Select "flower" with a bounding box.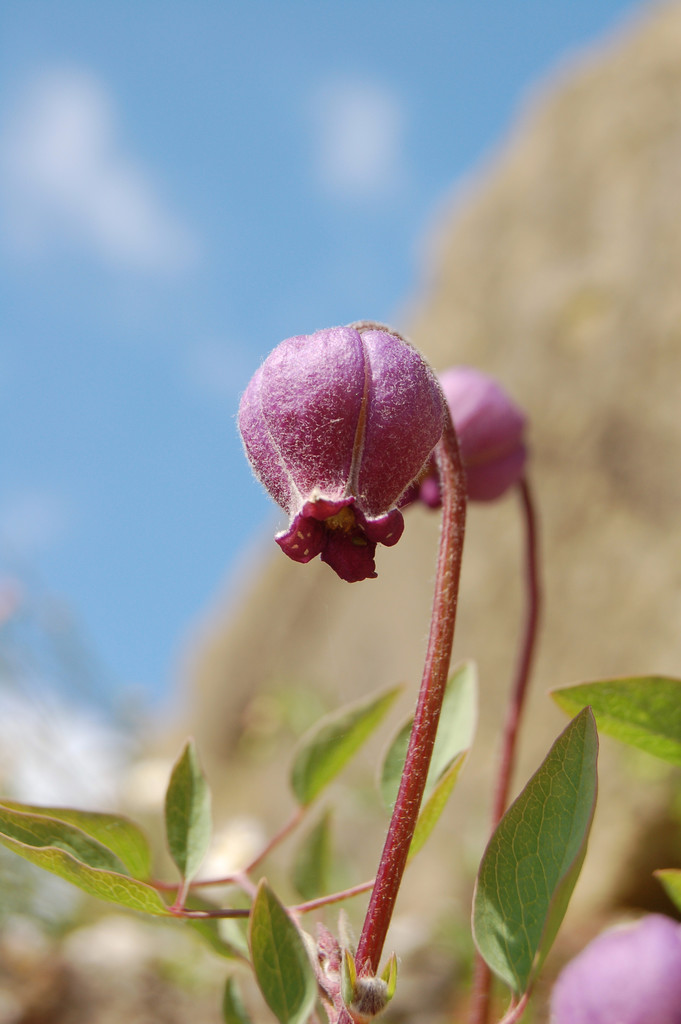
{"left": 233, "top": 304, "right": 461, "bottom": 588}.
